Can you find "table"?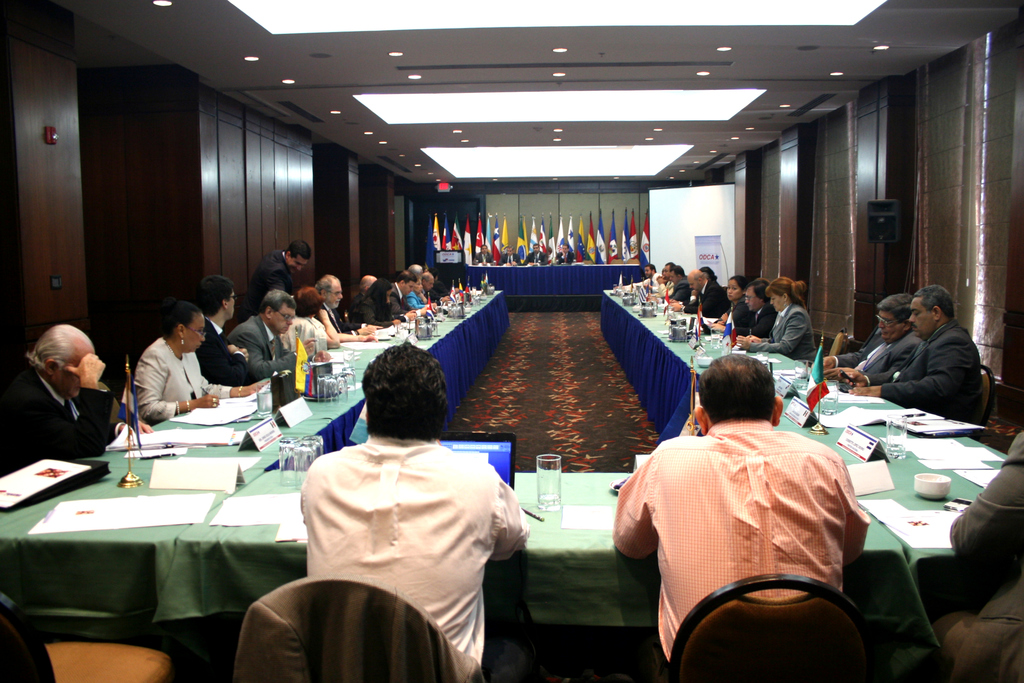
Yes, bounding box: [460,264,647,310].
